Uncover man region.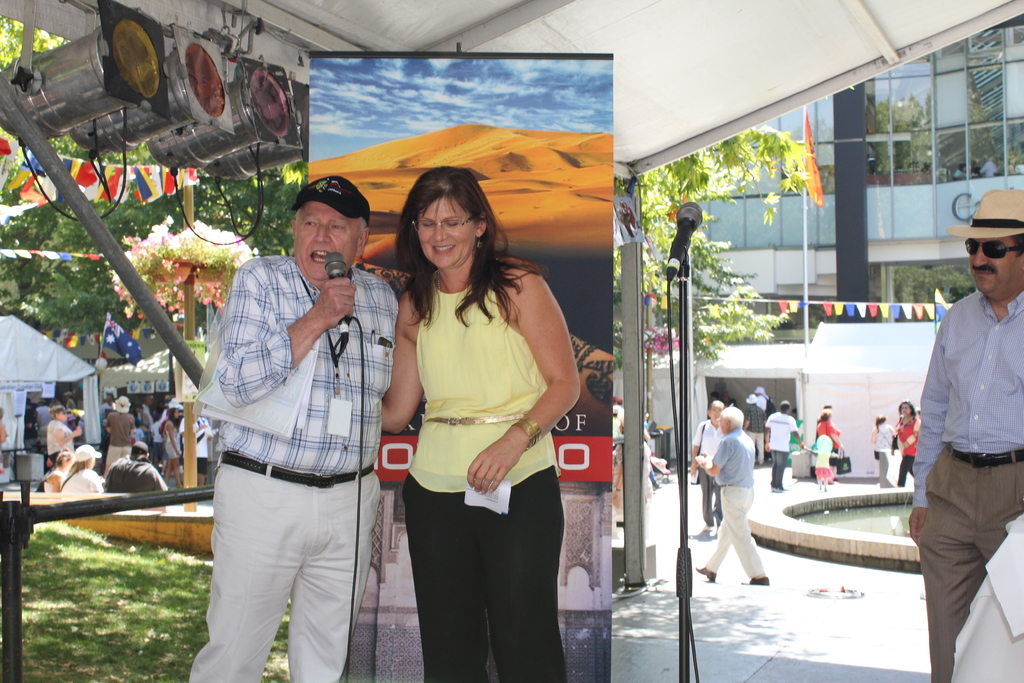
Uncovered: (x1=744, y1=393, x2=767, y2=465).
